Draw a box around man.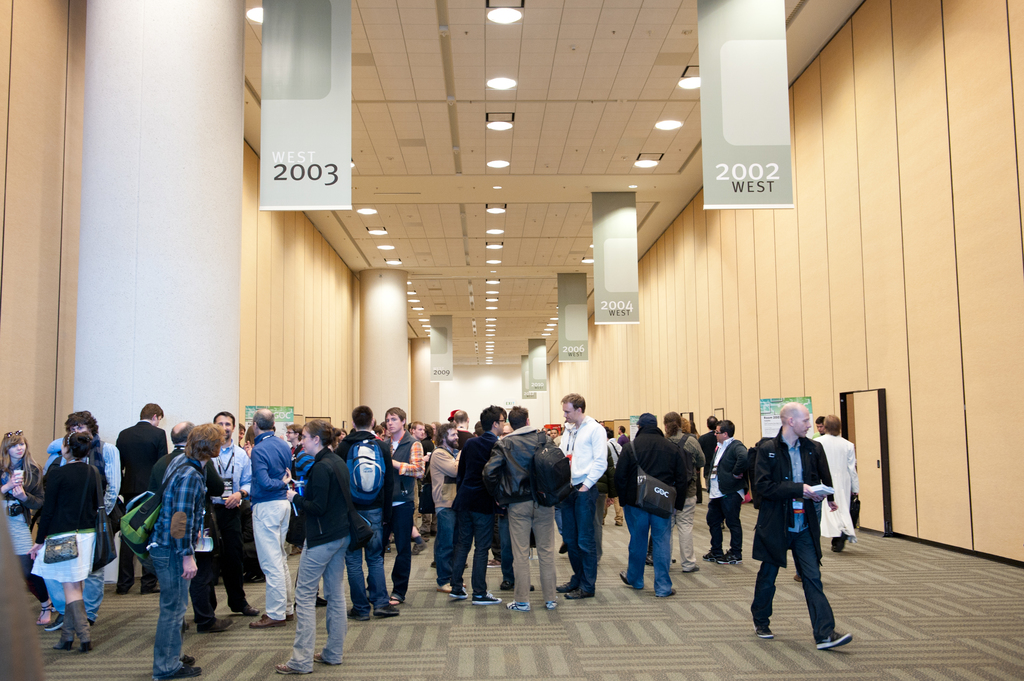
locate(333, 405, 394, 618).
